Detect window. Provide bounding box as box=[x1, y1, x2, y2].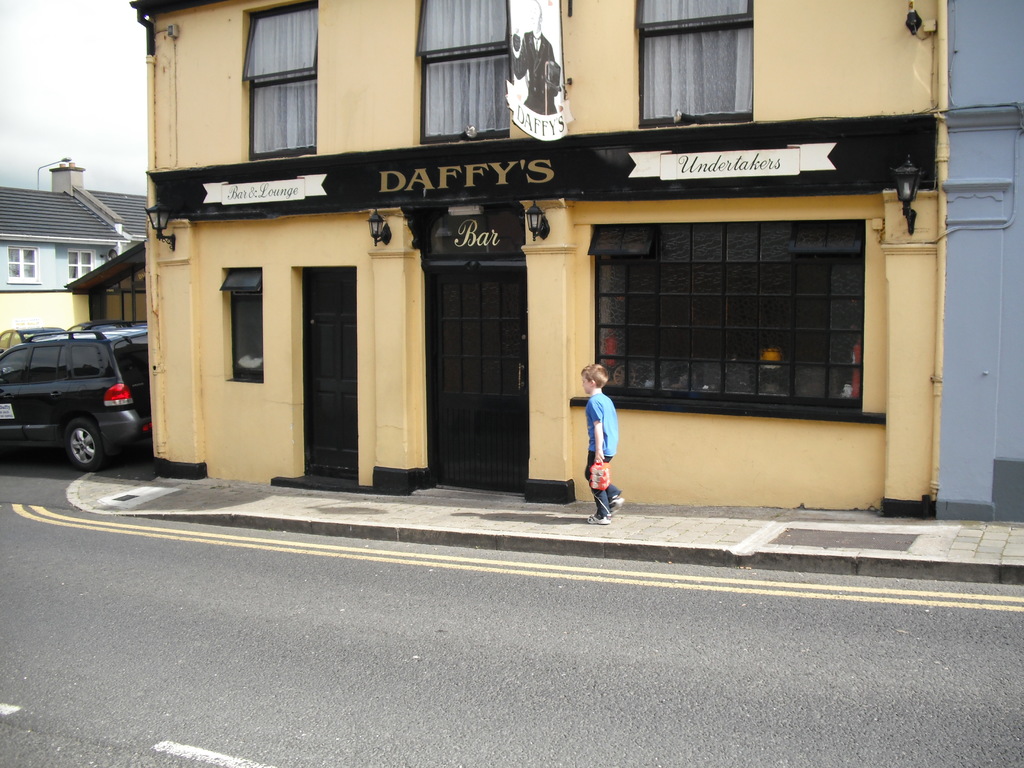
box=[420, 0, 509, 140].
